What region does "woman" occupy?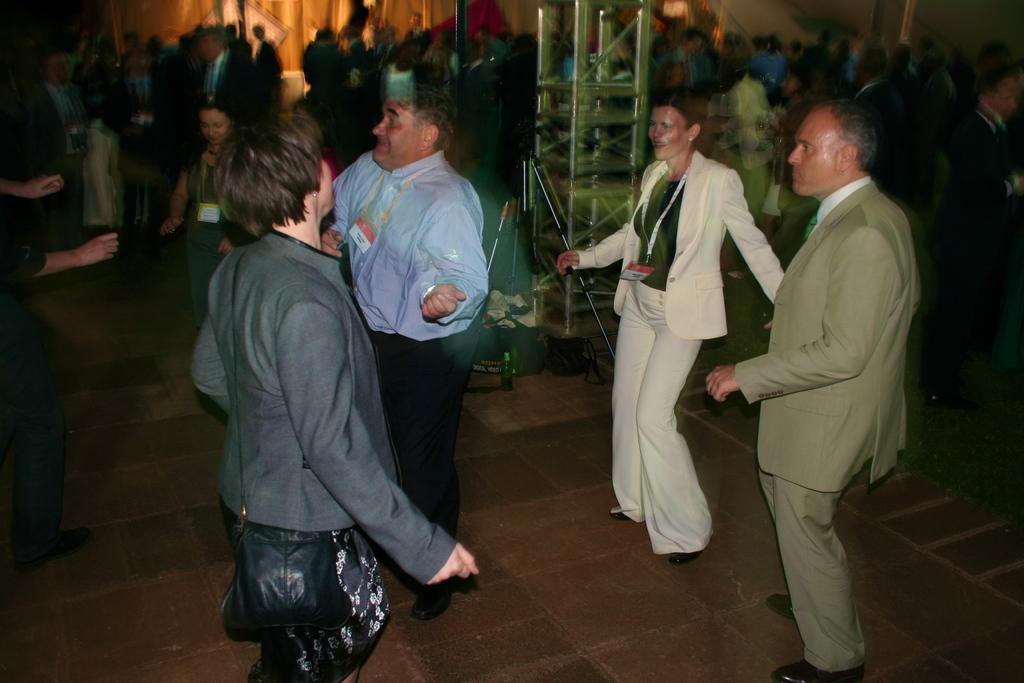
BBox(550, 88, 790, 564).
